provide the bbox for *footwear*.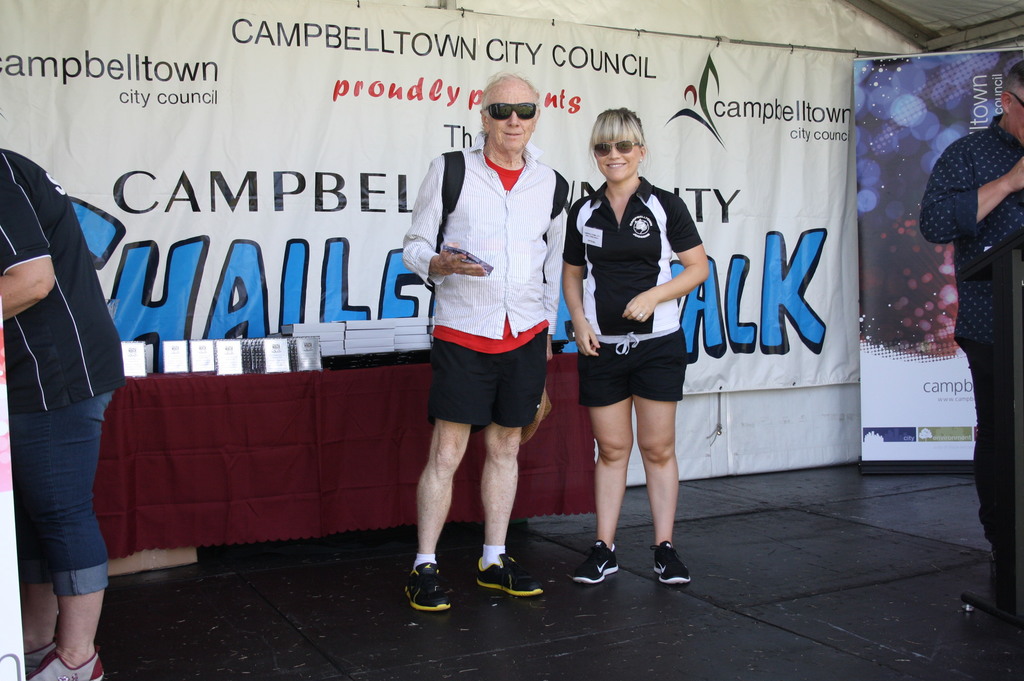
[405,562,453,614].
